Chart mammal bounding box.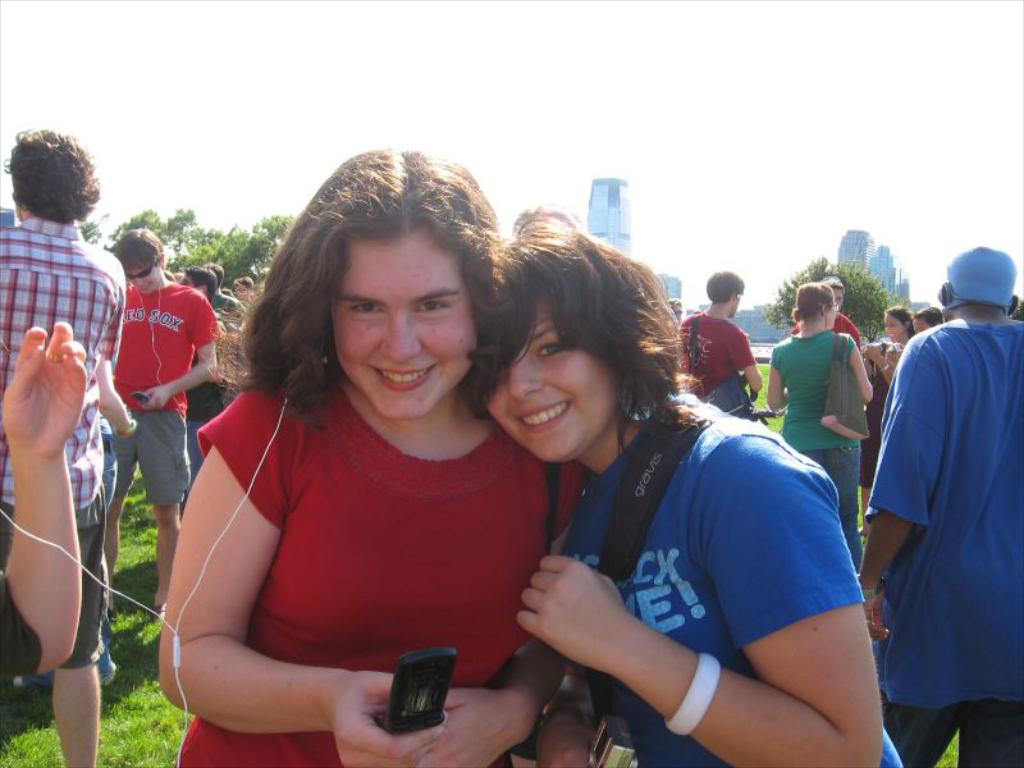
Charted: (765,278,869,554).
